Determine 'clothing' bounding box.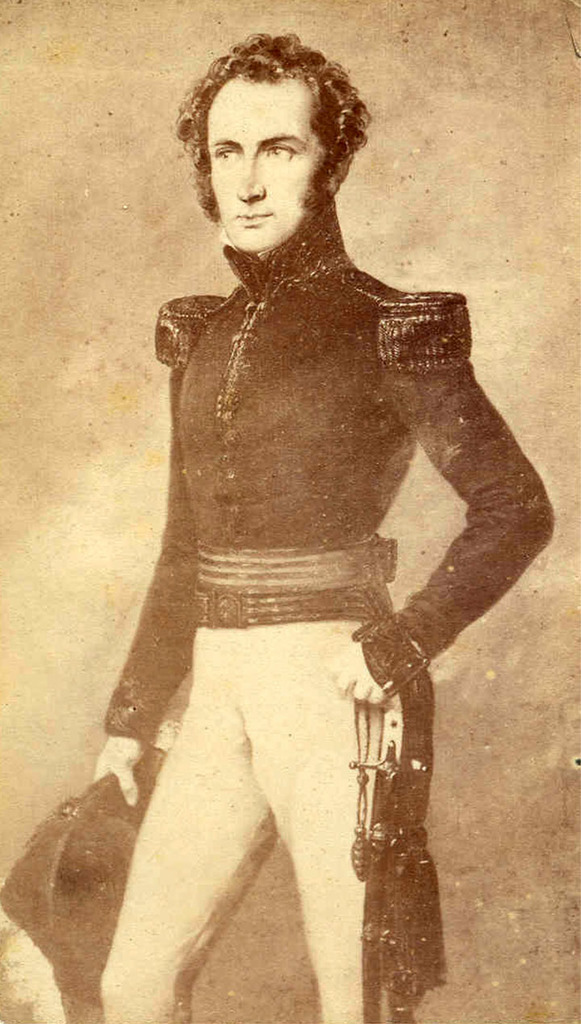
Determined: x1=107, y1=201, x2=548, y2=1023.
